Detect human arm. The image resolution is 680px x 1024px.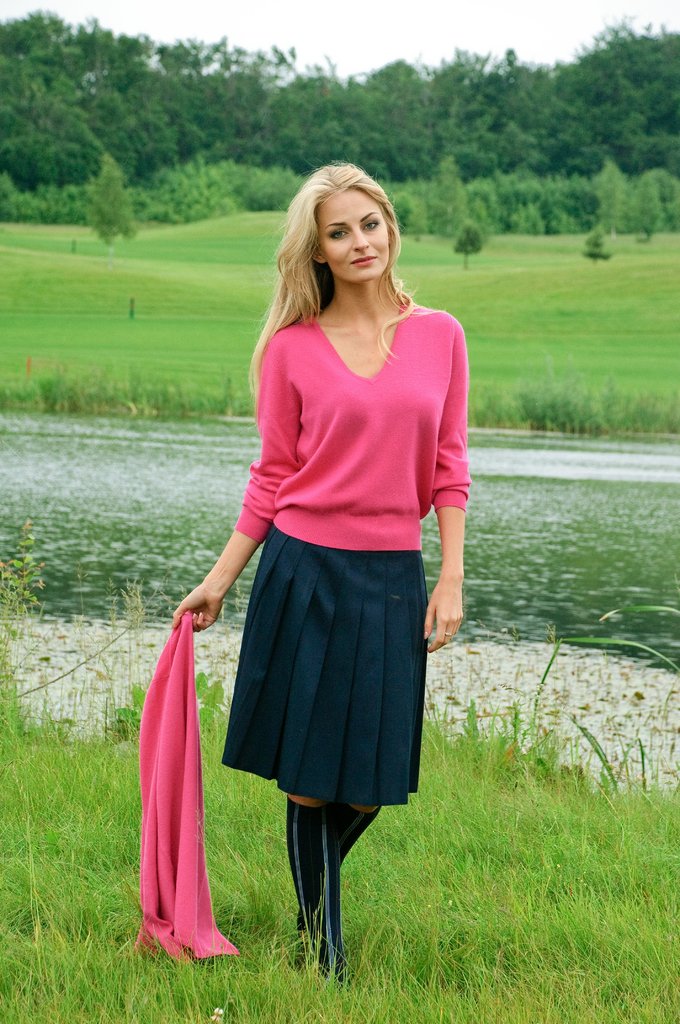
bbox=(424, 324, 474, 655).
